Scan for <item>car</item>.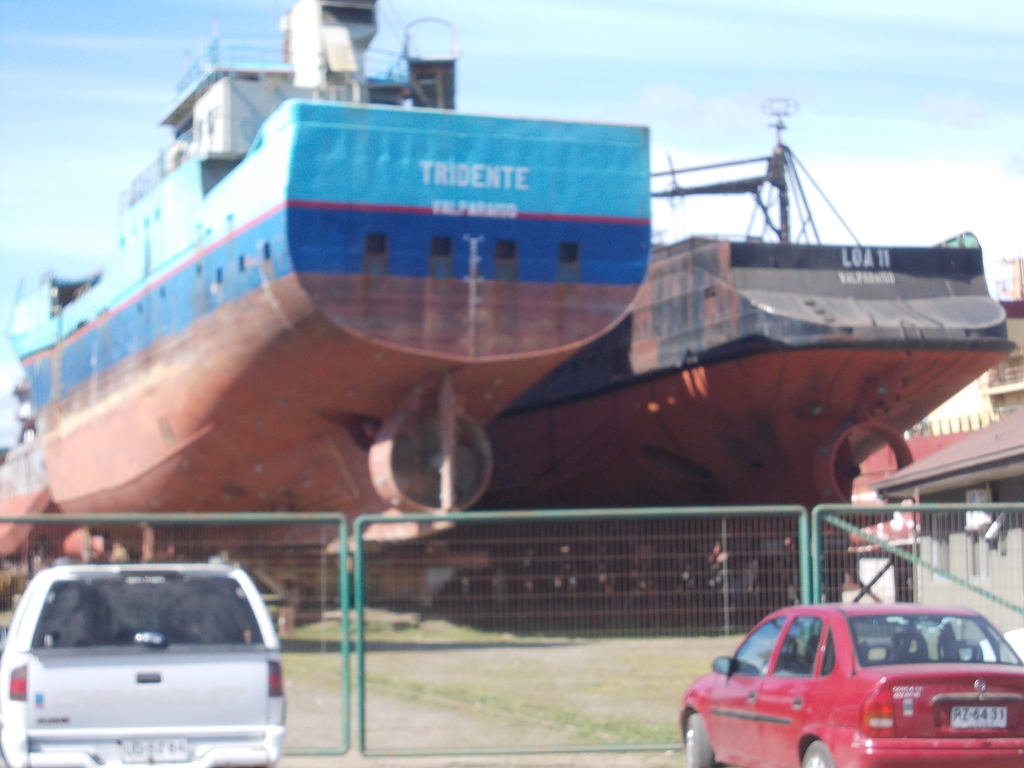
Scan result: select_region(677, 594, 1008, 767).
